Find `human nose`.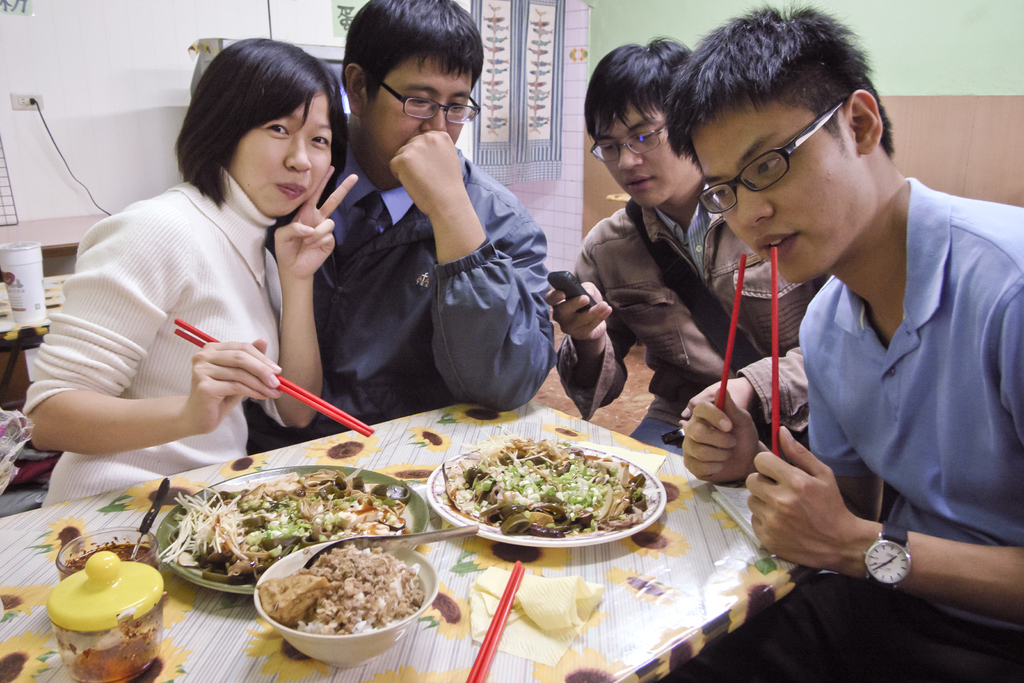
619/148/648/173.
